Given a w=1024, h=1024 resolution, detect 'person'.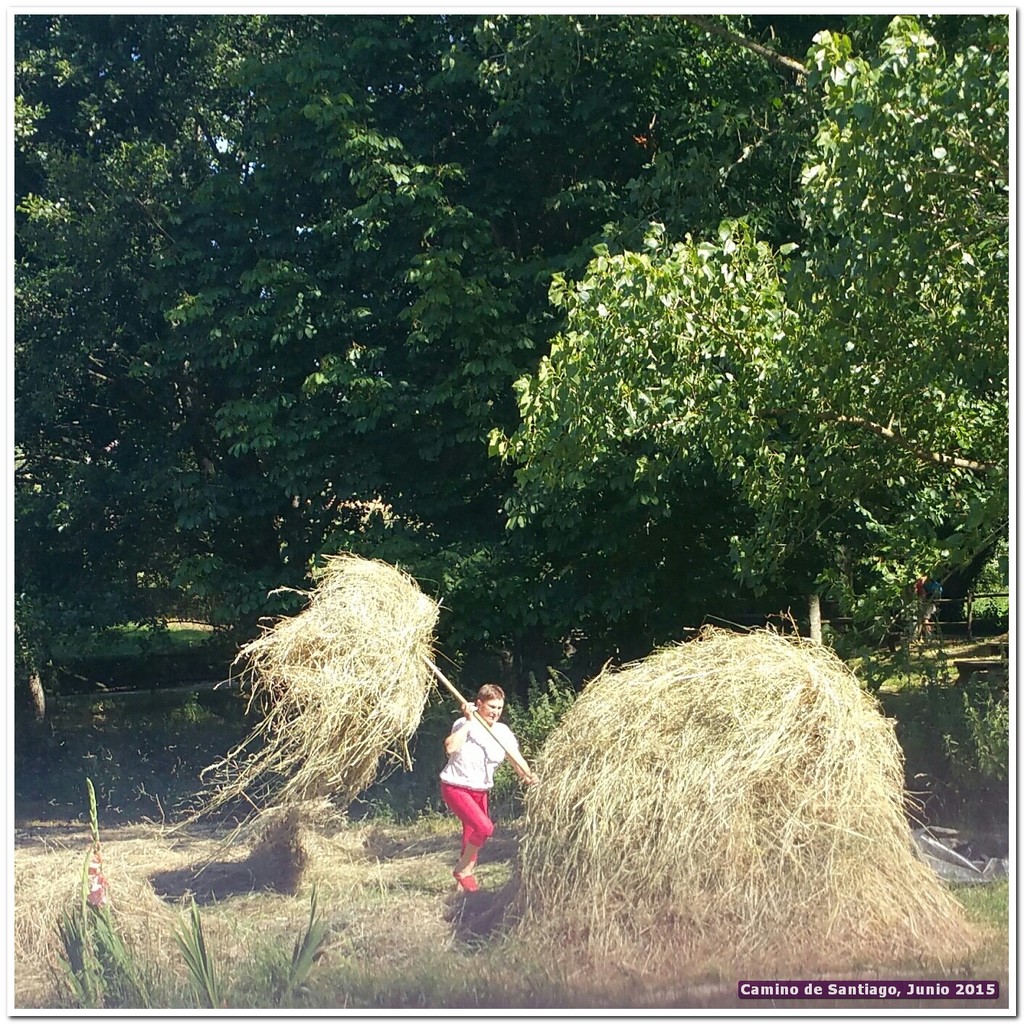
445, 674, 535, 911.
